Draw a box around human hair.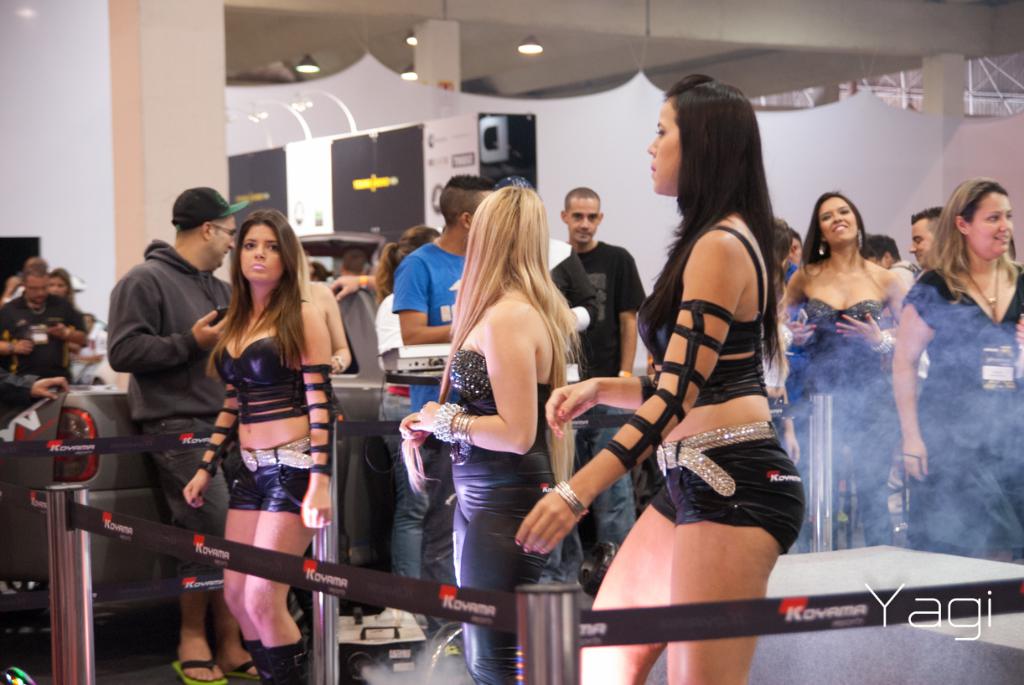
<bbox>49, 269, 74, 306</bbox>.
